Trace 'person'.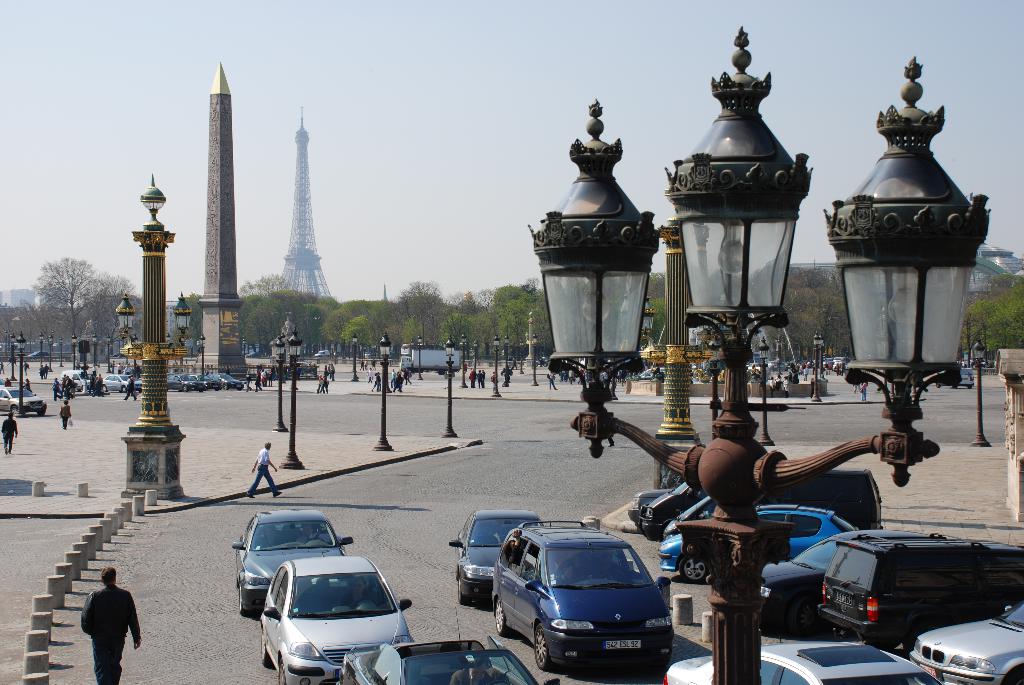
Traced to 244:439:284:496.
